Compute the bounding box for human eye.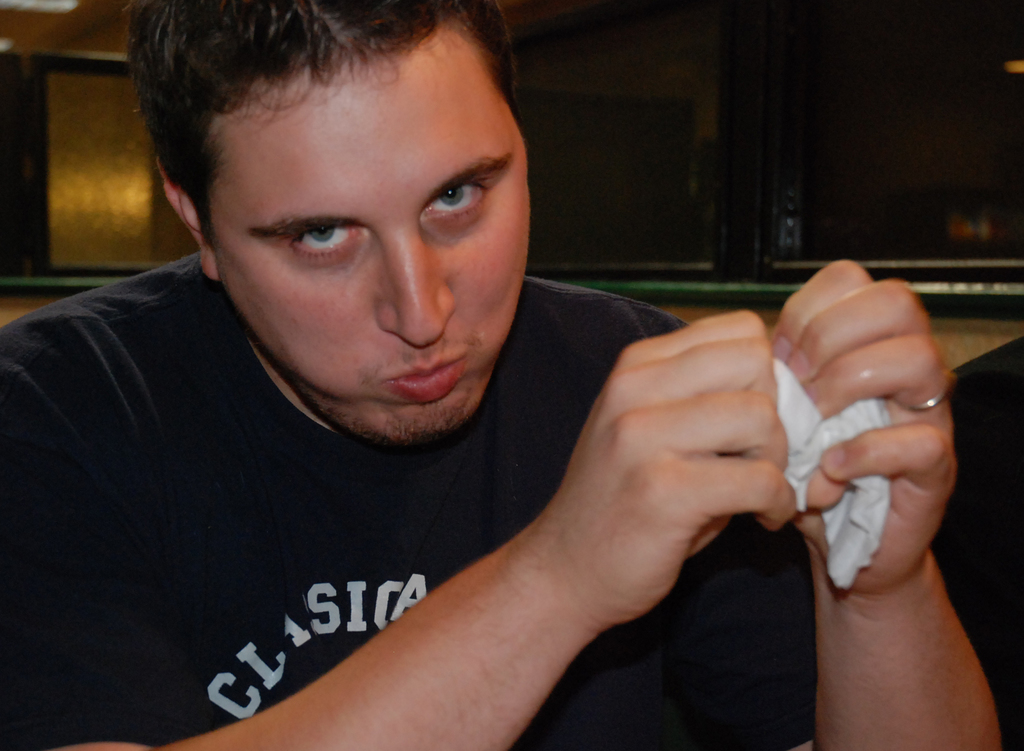
select_region(287, 224, 366, 254).
